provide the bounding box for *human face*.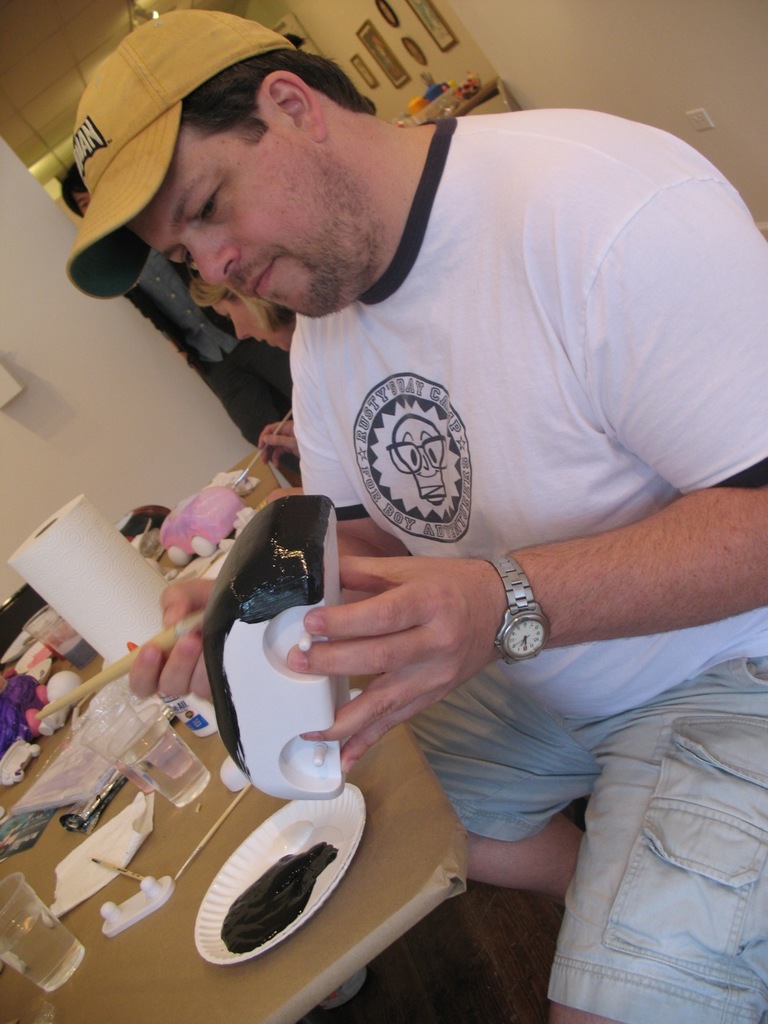
(126,106,357,322).
